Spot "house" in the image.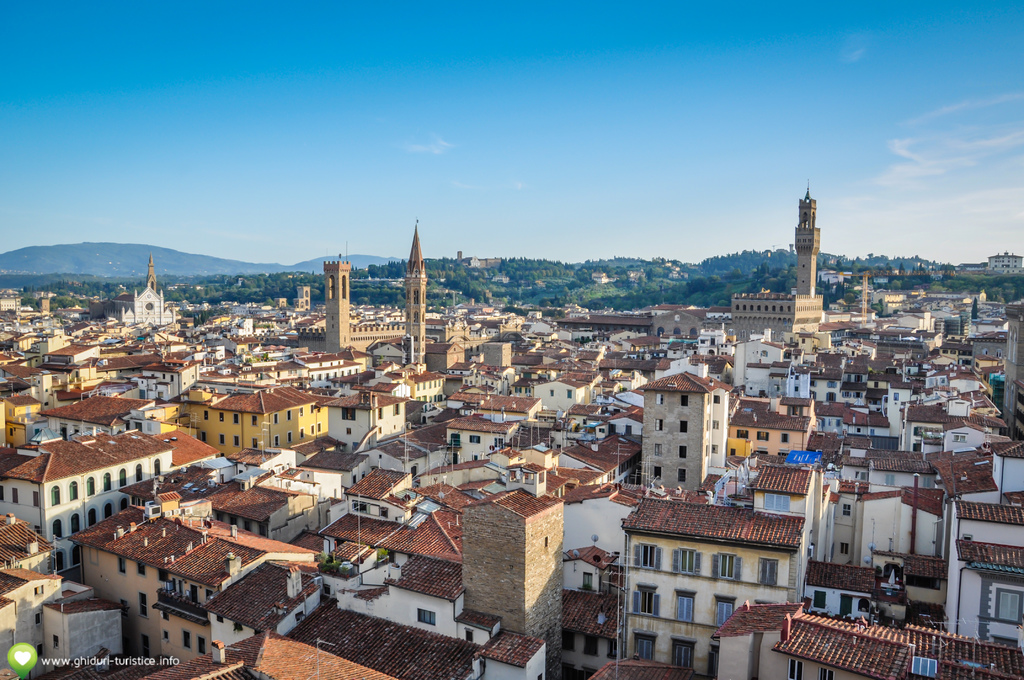
"house" found at box=[41, 398, 156, 429].
